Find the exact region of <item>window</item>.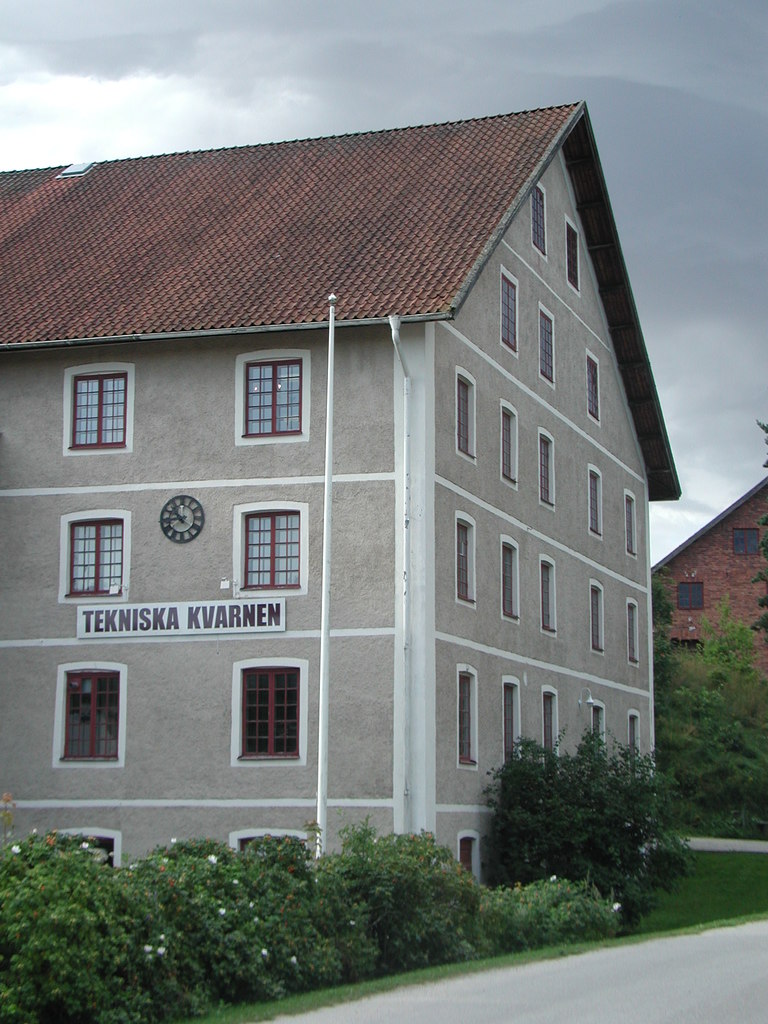
Exact region: [540, 561, 556, 636].
